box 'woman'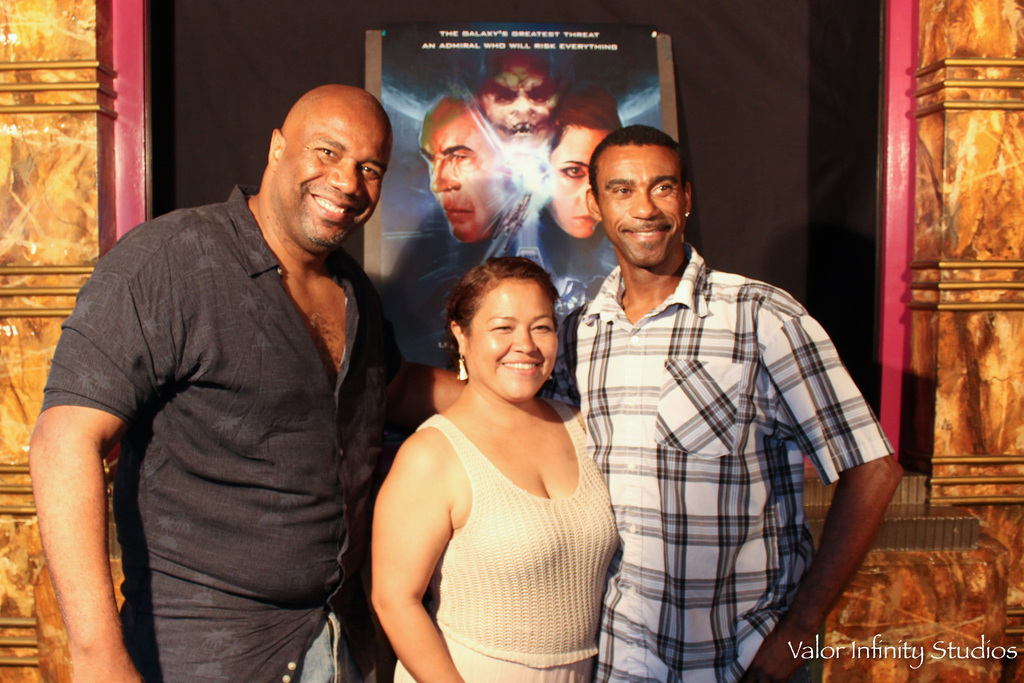
select_region(369, 235, 628, 679)
